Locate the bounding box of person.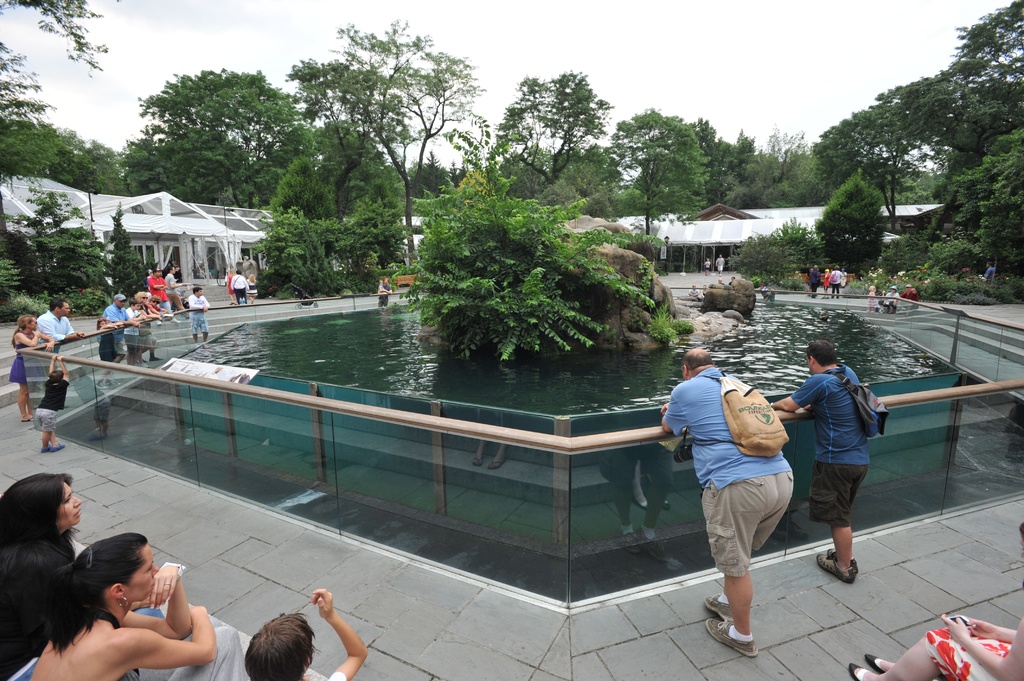
Bounding box: box(124, 298, 164, 365).
